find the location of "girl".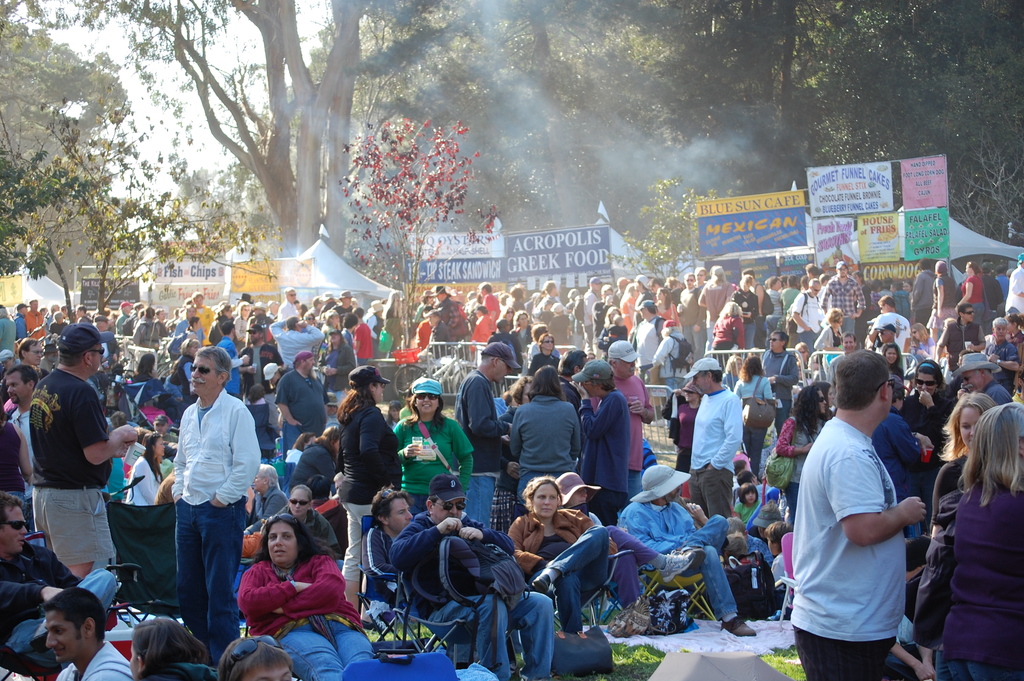
Location: box=[911, 390, 996, 680].
